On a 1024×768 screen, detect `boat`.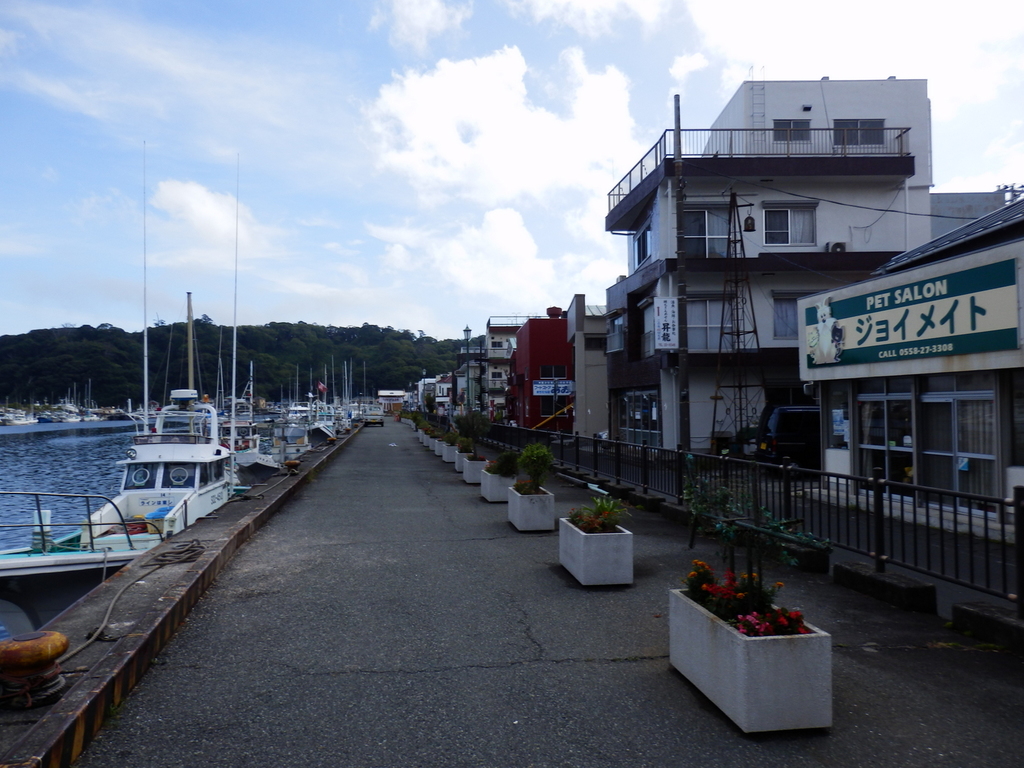
box(160, 289, 284, 487).
